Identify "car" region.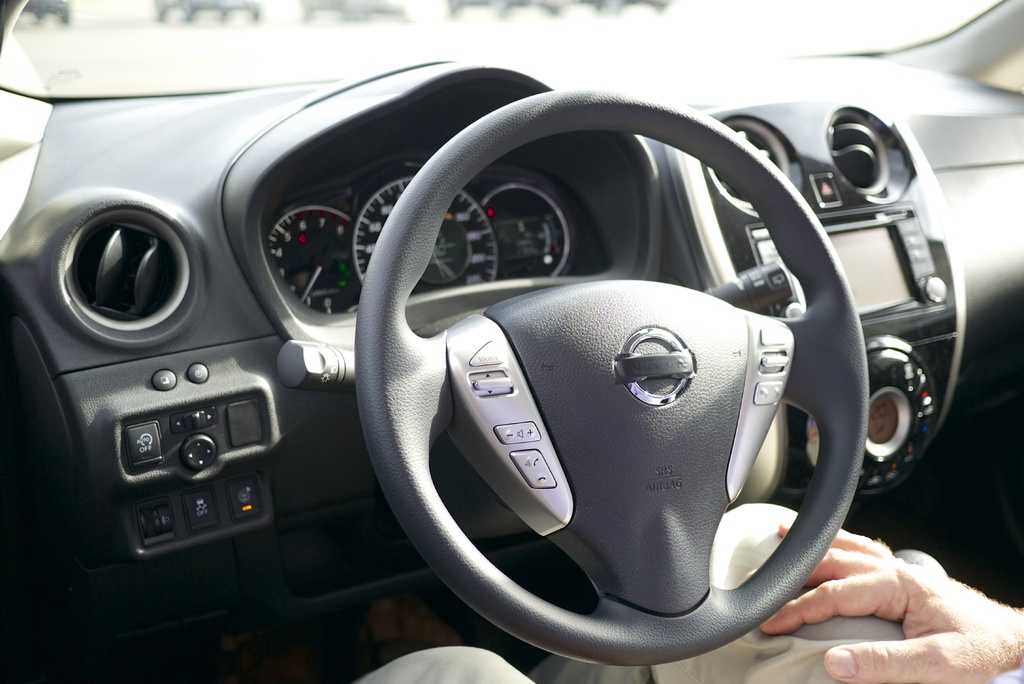
Region: <box>299,0,405,28</box>.
